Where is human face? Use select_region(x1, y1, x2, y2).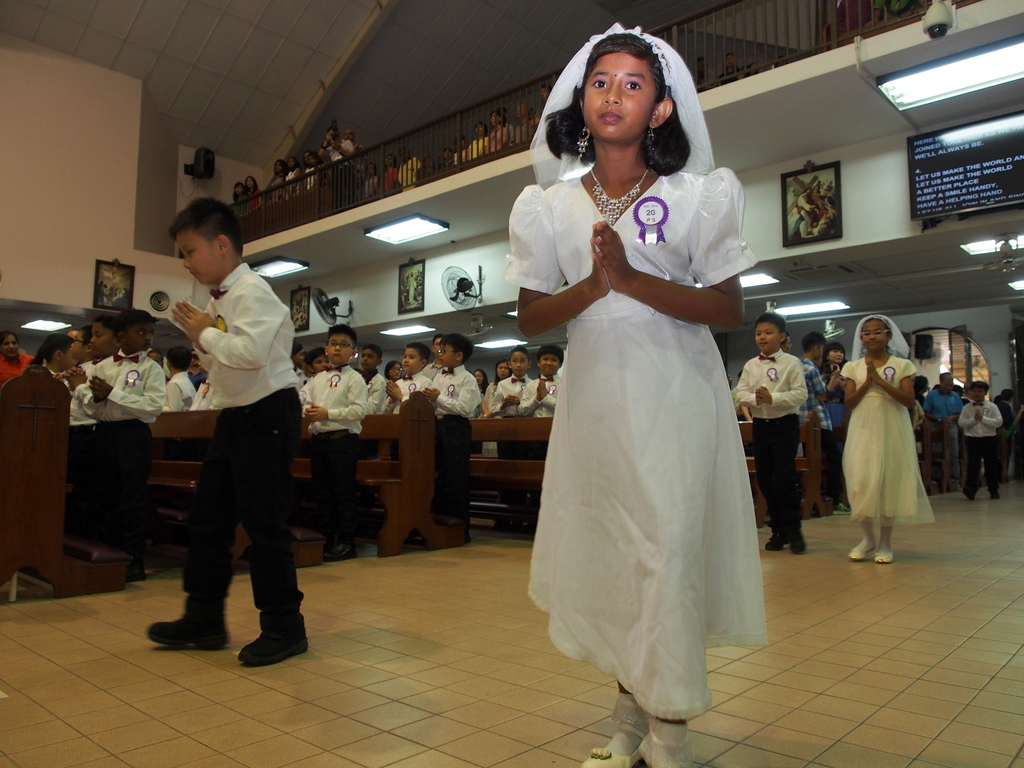
select_region(533, 344, 566, 371).
